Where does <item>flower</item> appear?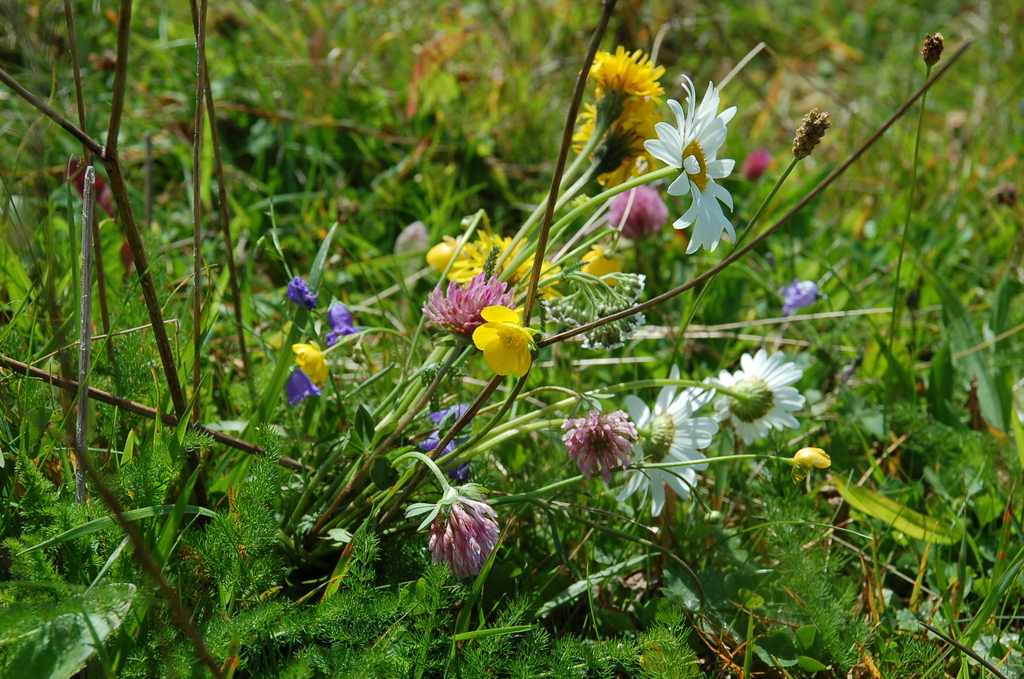
Appears at <region>291, 334, 328, 386</region>.
